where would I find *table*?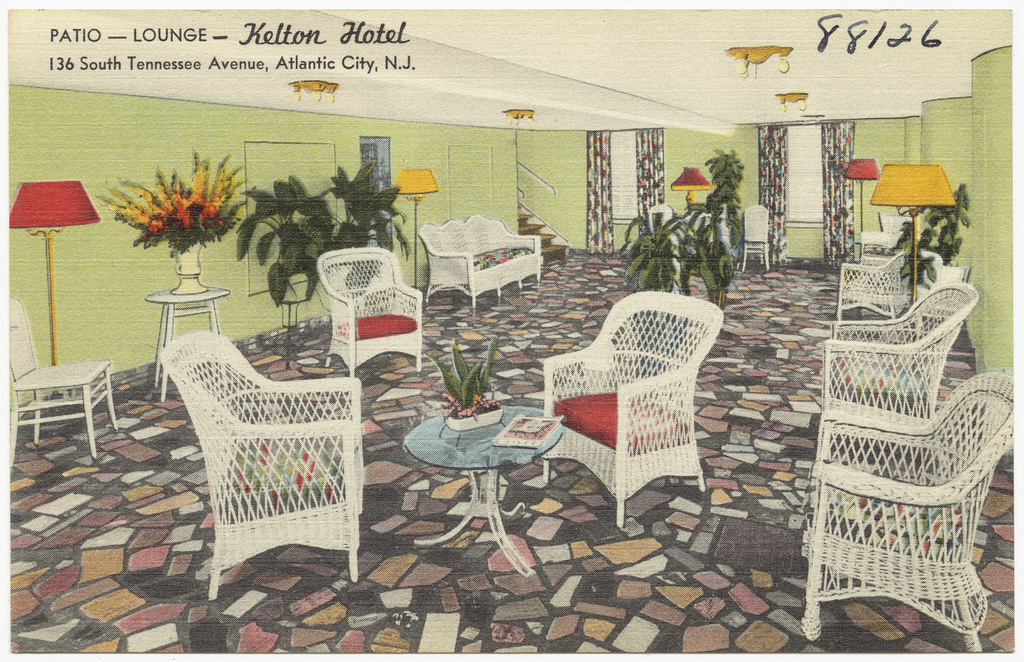
At (left=146, top=290, right=227, bottom=398).
